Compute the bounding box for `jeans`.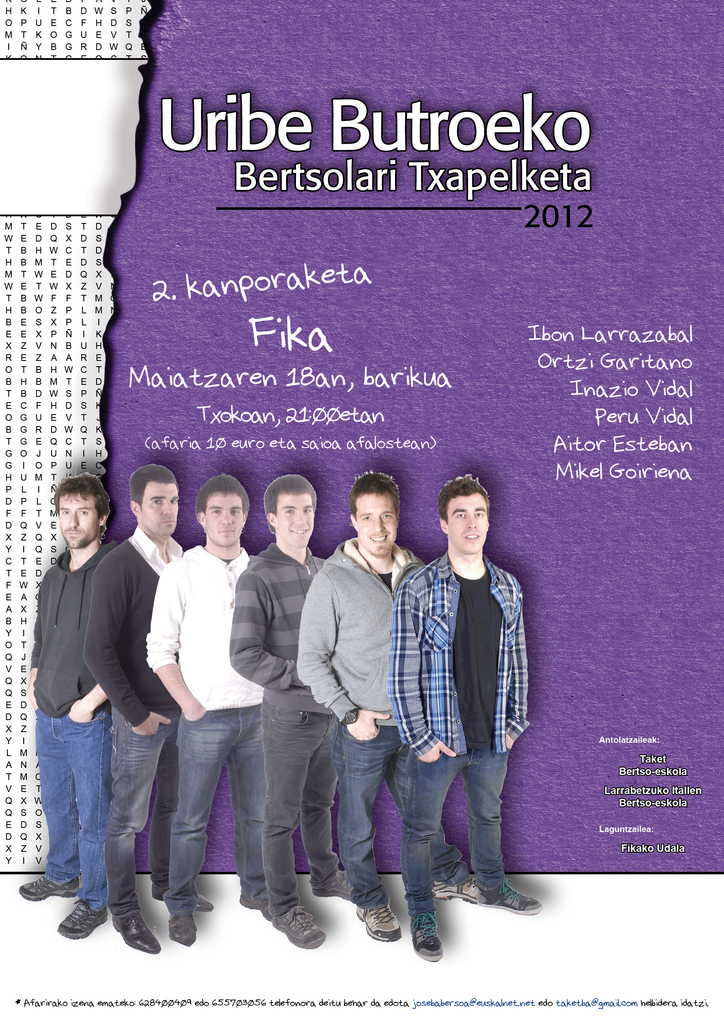
[left=166, top=711, right=264, bottom=924].
